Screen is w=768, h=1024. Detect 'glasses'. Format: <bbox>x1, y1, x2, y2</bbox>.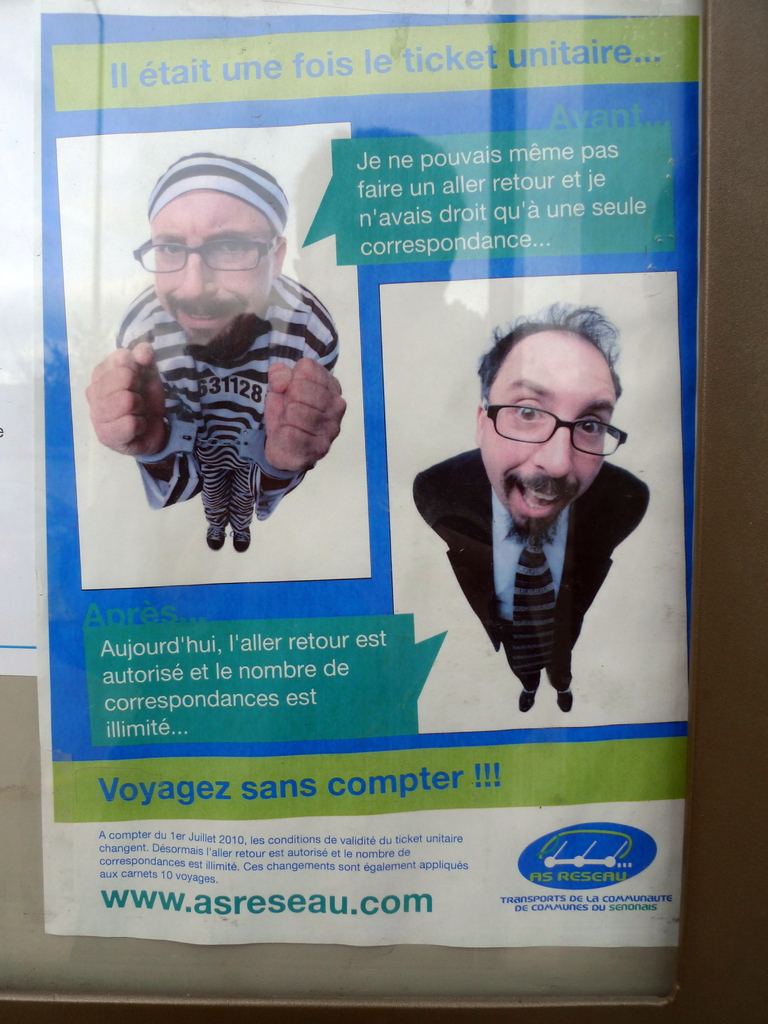
<bbox>126, 231, 294, 276</bbox>.
